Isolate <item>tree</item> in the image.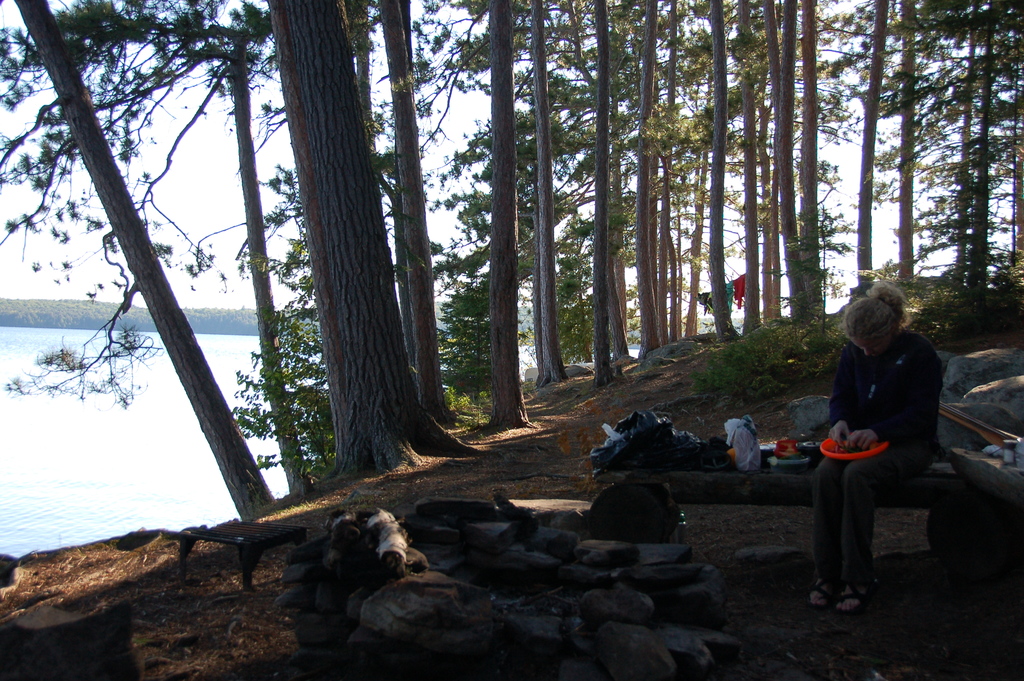
Isolated region: <bbox>0, 0, 358, 479</bbox>.
